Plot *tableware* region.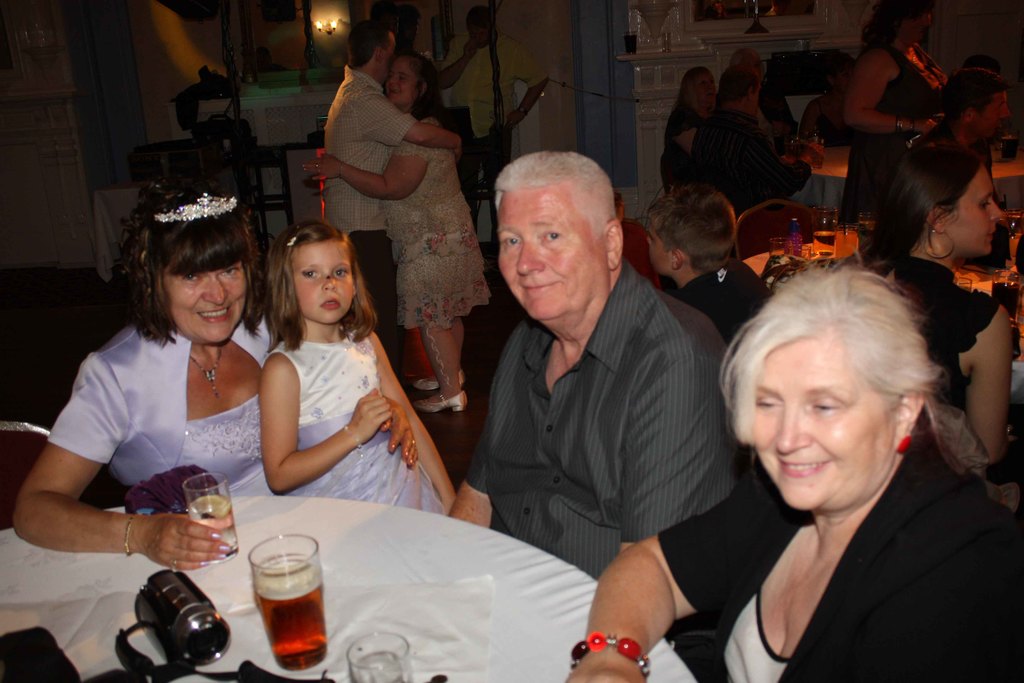
Plotted at locate(808, 205, 838, 256).
